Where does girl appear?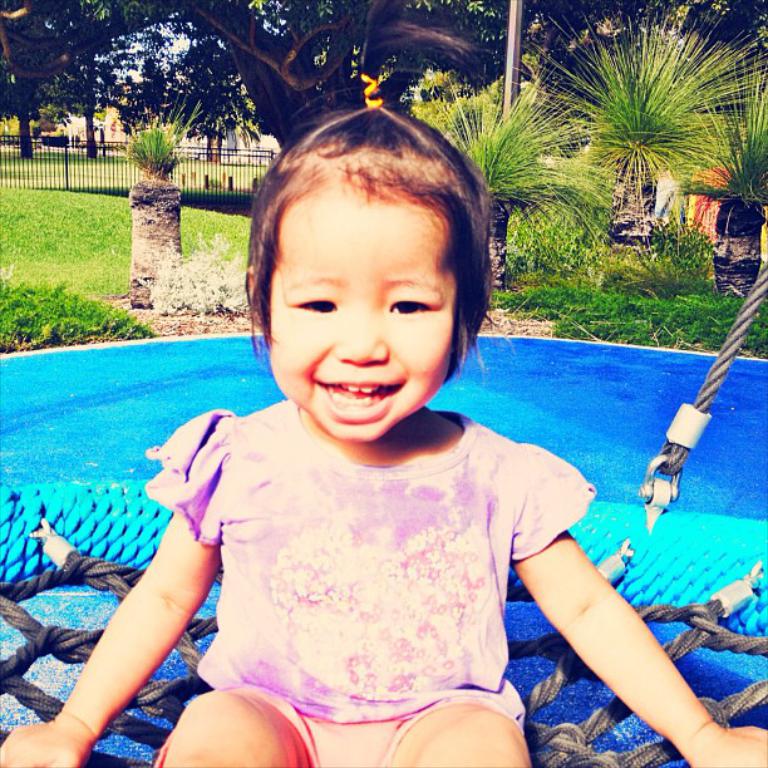
Appears at bbox(0, 0, 767, 767).
